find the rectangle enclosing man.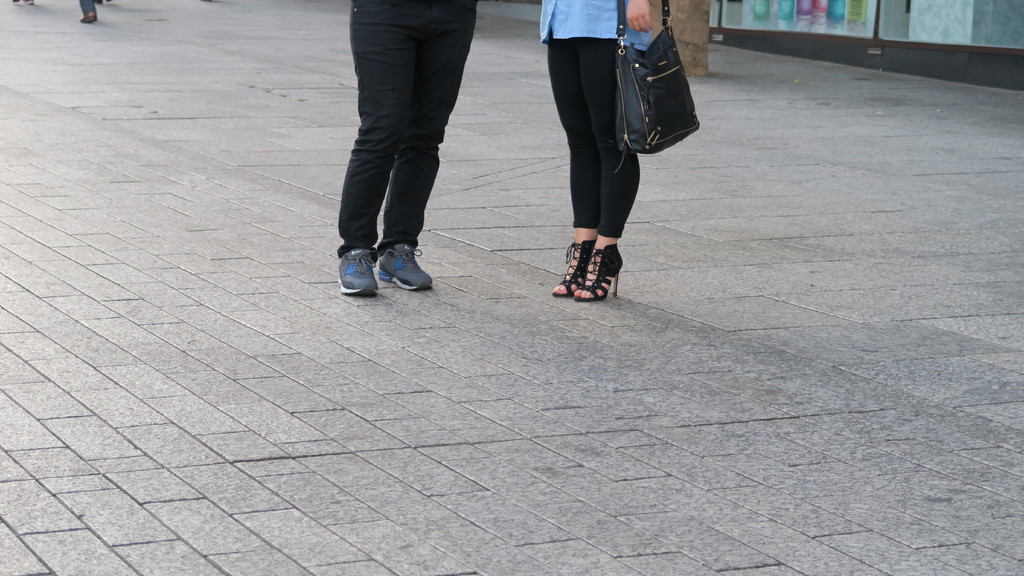
[313,0,491,281].
